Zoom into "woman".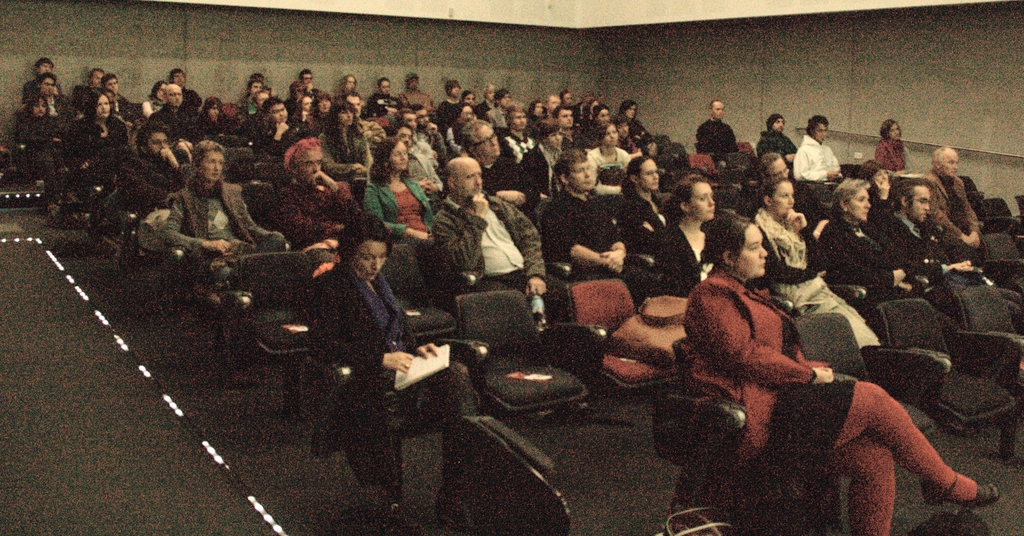
Zoom target: [x1=167, y1=140, x2=280, y2=293].
